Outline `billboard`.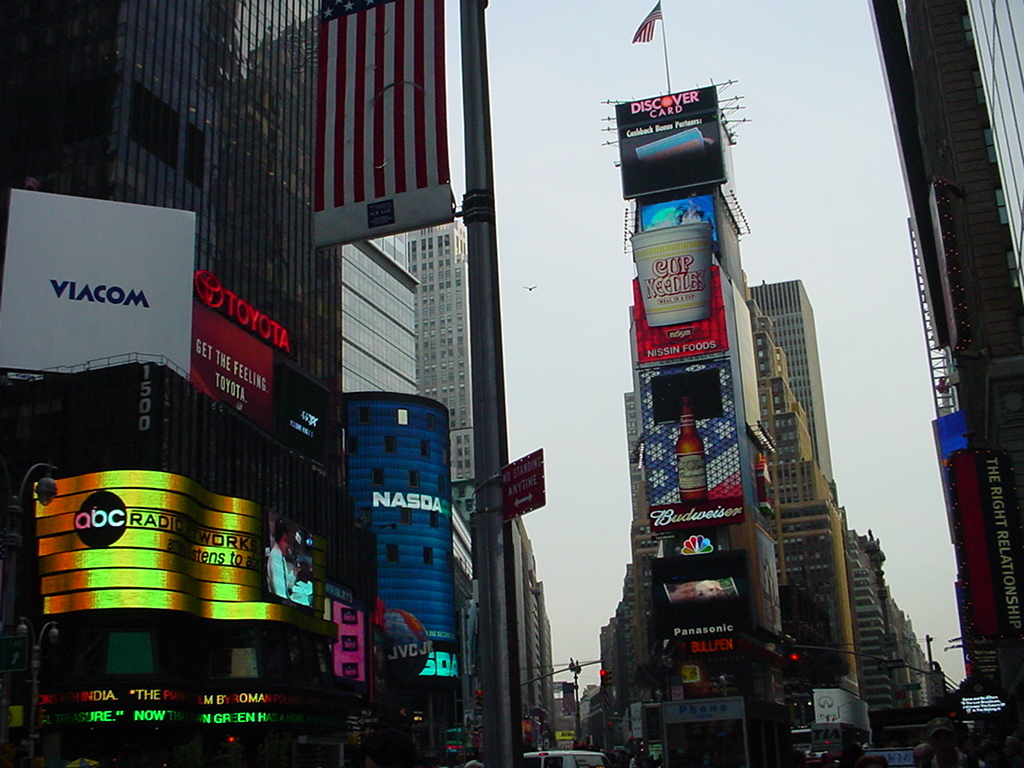
Outline: bbox=[637, 362, 746, 530].
